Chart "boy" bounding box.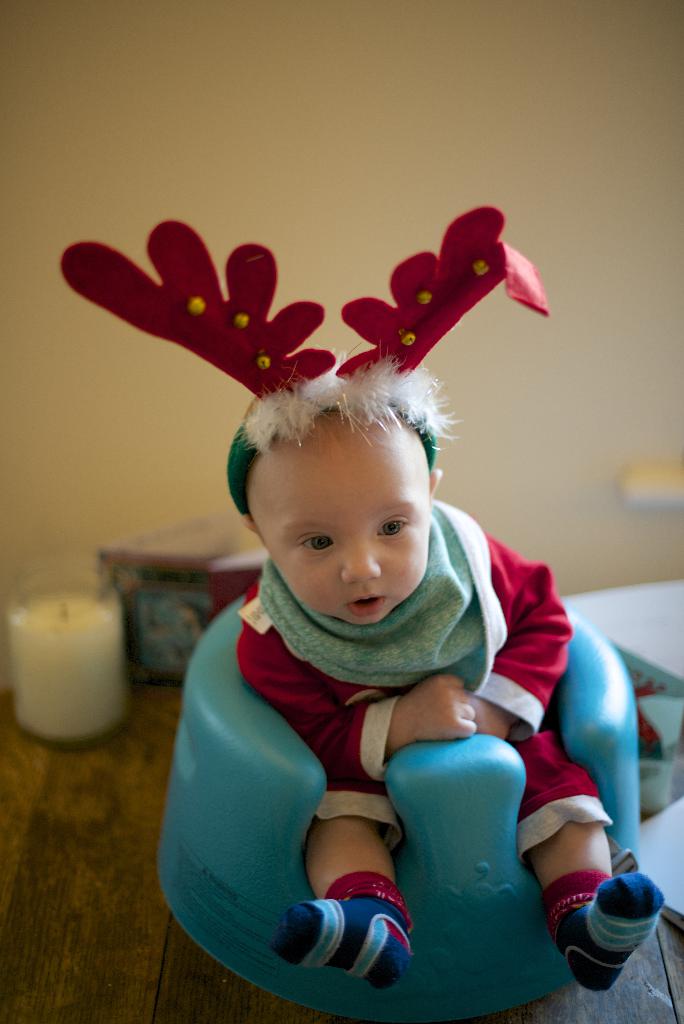
Charted: detection(51, 220, 632, 856).
